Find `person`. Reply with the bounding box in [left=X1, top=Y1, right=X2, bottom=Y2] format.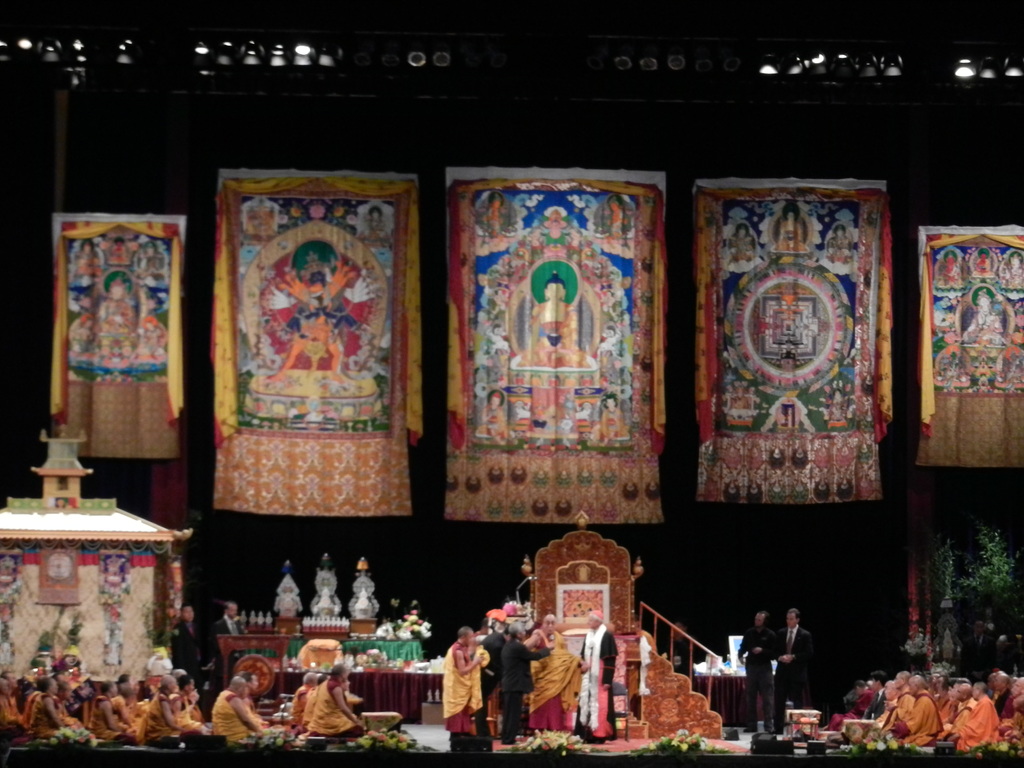
[left=207, top=598, right=256, bottom=659].
